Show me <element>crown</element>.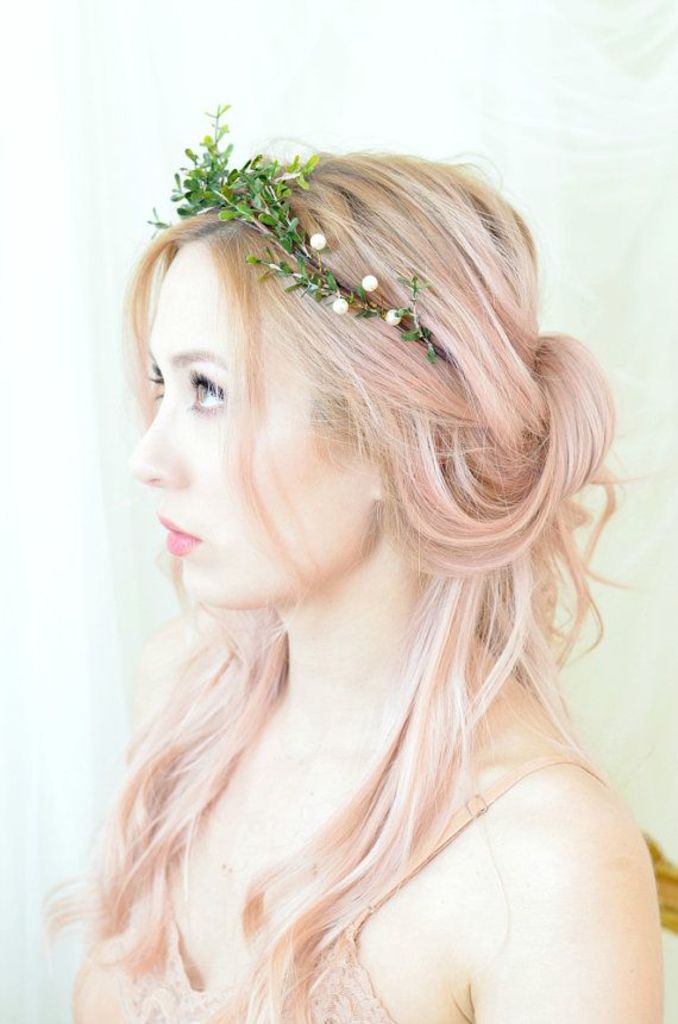
<element>crown</element> is here: {"x1": 144, "y1": 105, "x2": 445, "y2": 362}.
